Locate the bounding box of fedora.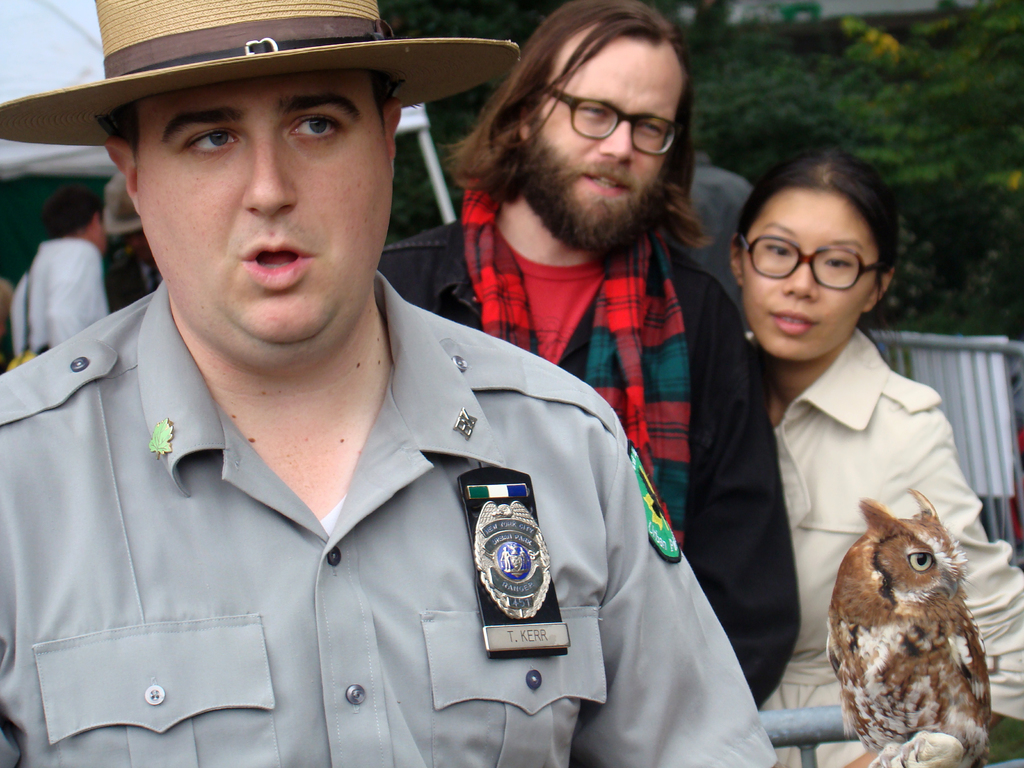
Bounding box: 0 0 525 148.
